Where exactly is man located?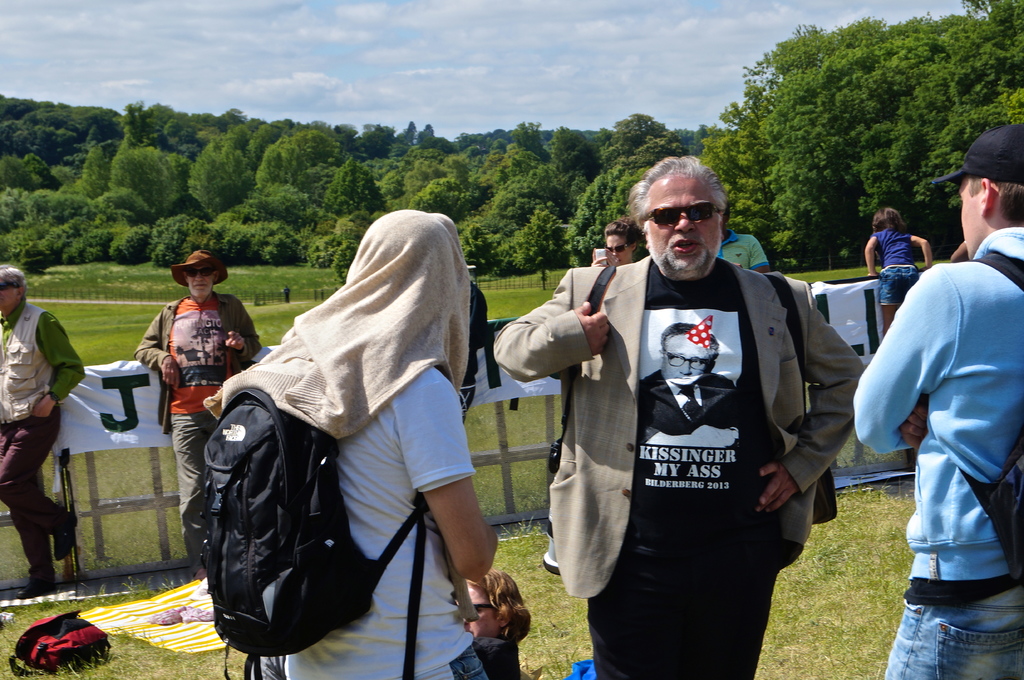
Its bounding box is 637,322,740,443.
